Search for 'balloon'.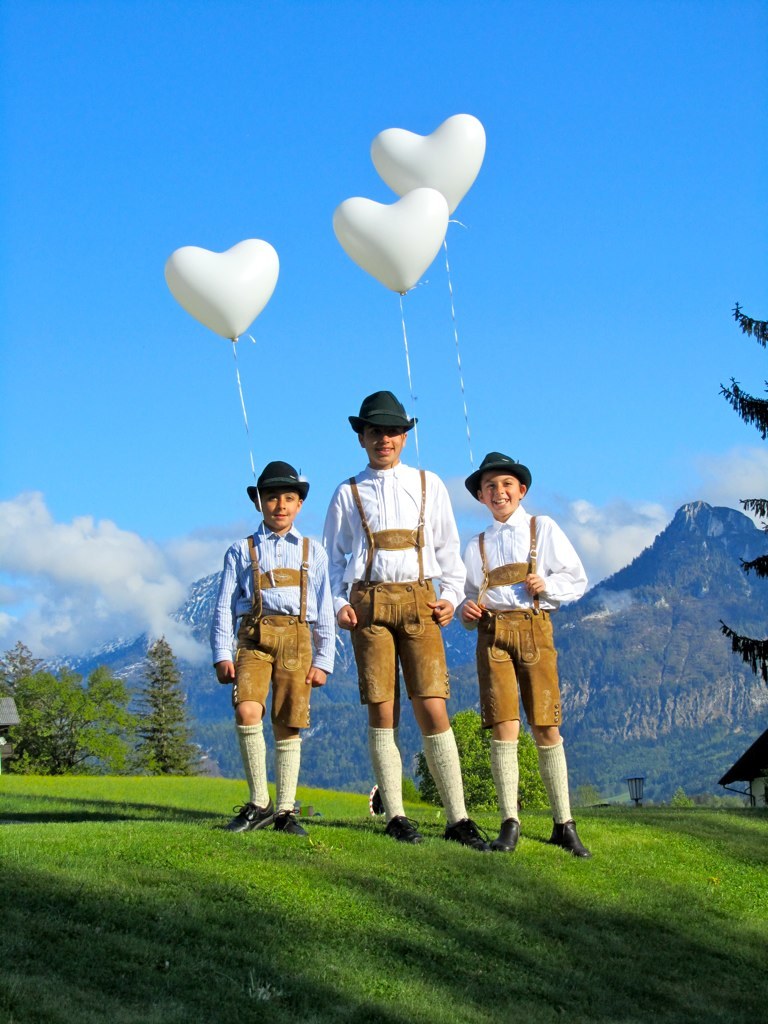
Found at box(328, 185, 451, 297).
